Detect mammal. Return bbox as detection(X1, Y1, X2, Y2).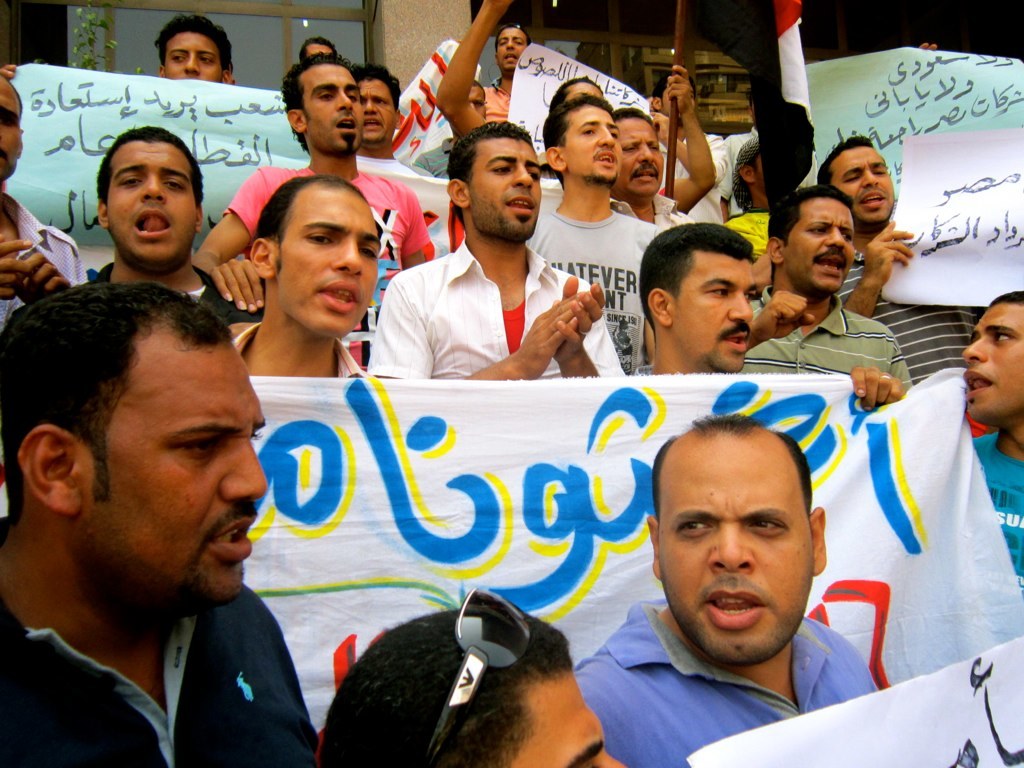
detection(414, 76, 489, 169).
